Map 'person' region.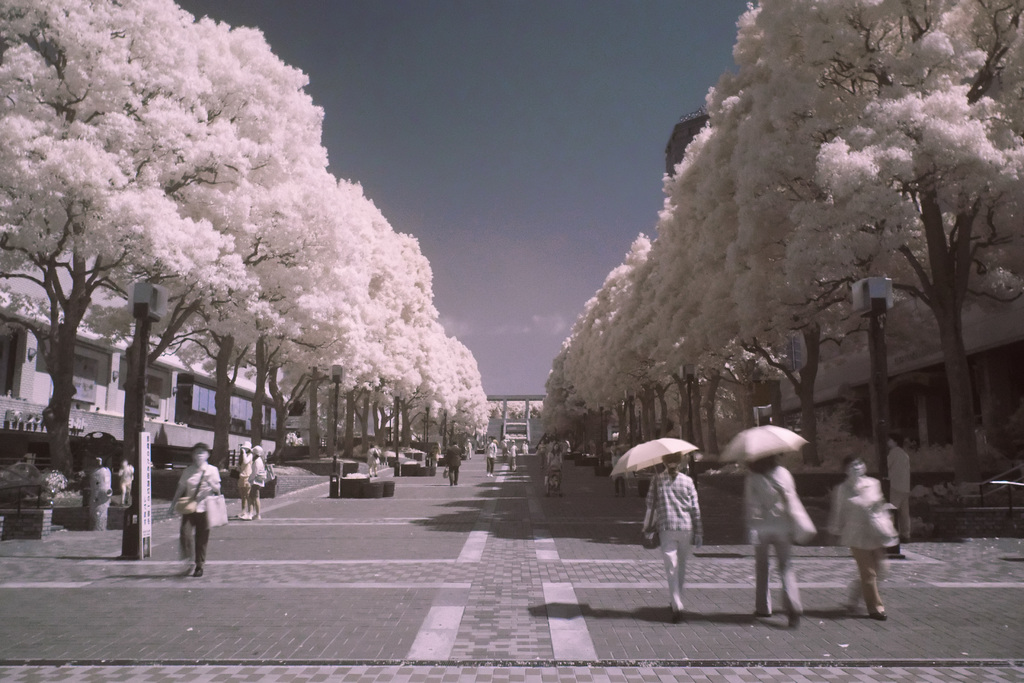
Mapped to detection(508, 441, 516, 470).
